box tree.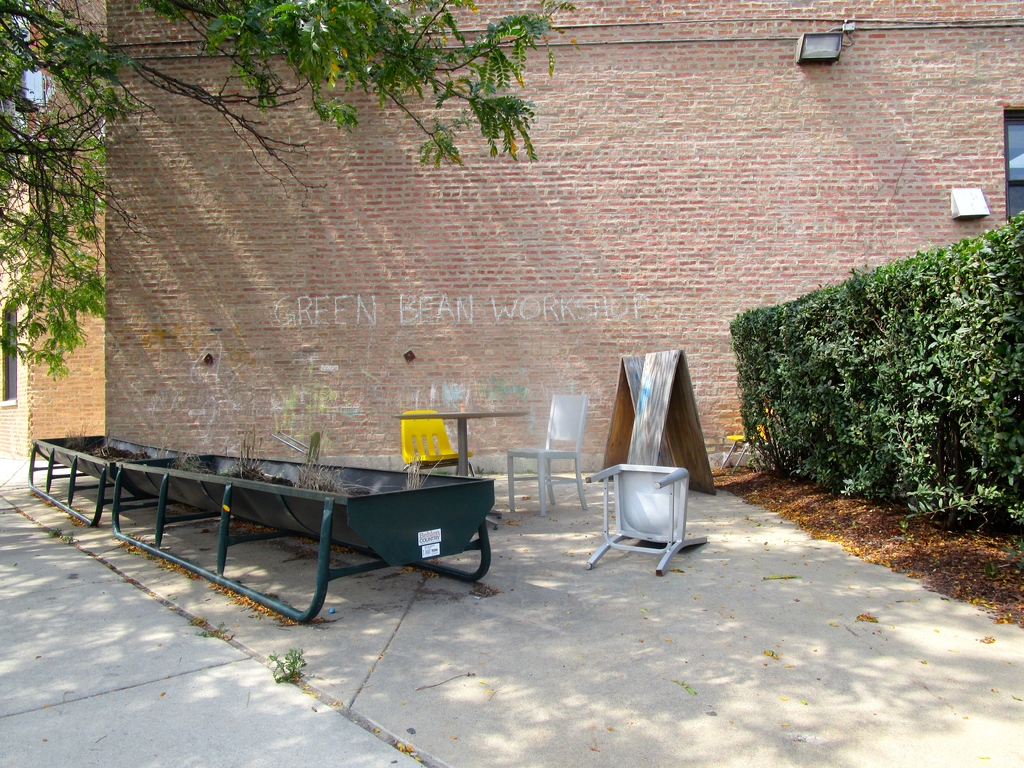
pyautogui.locateOnScreen(3, 3, 566, 374).
